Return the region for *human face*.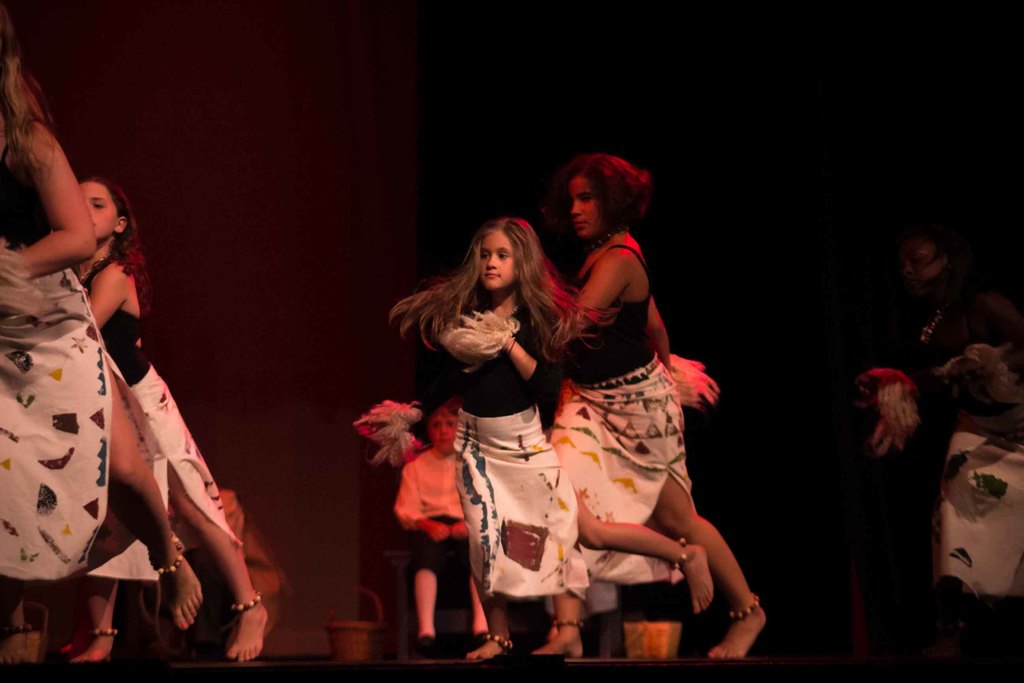
[84, 179, 119, 244].
